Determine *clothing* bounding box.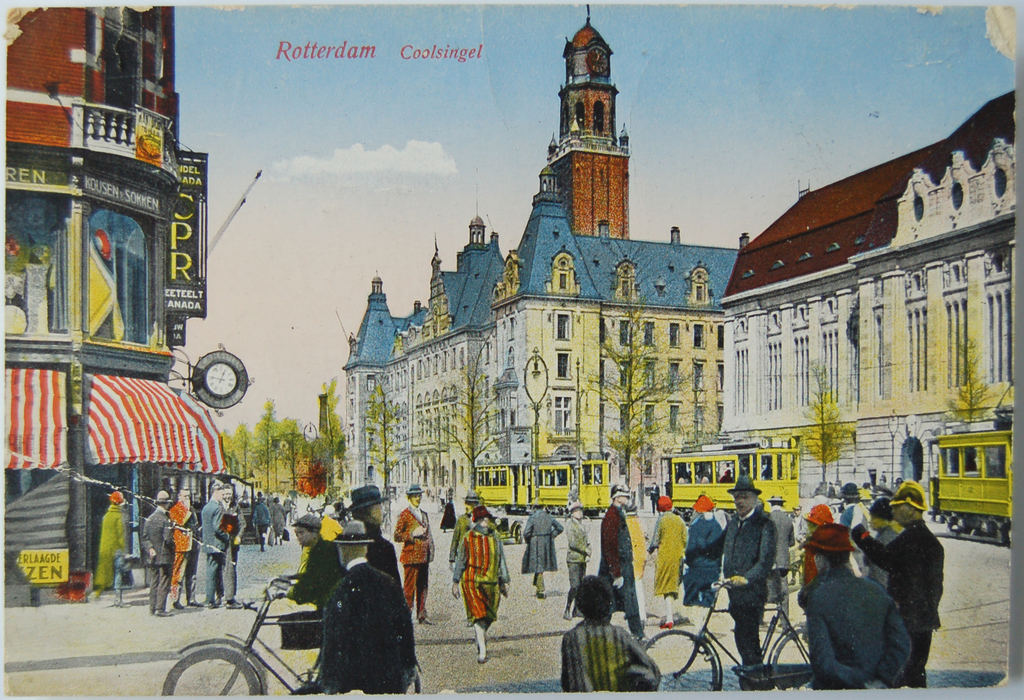
Determined: 170 498 198 596.
